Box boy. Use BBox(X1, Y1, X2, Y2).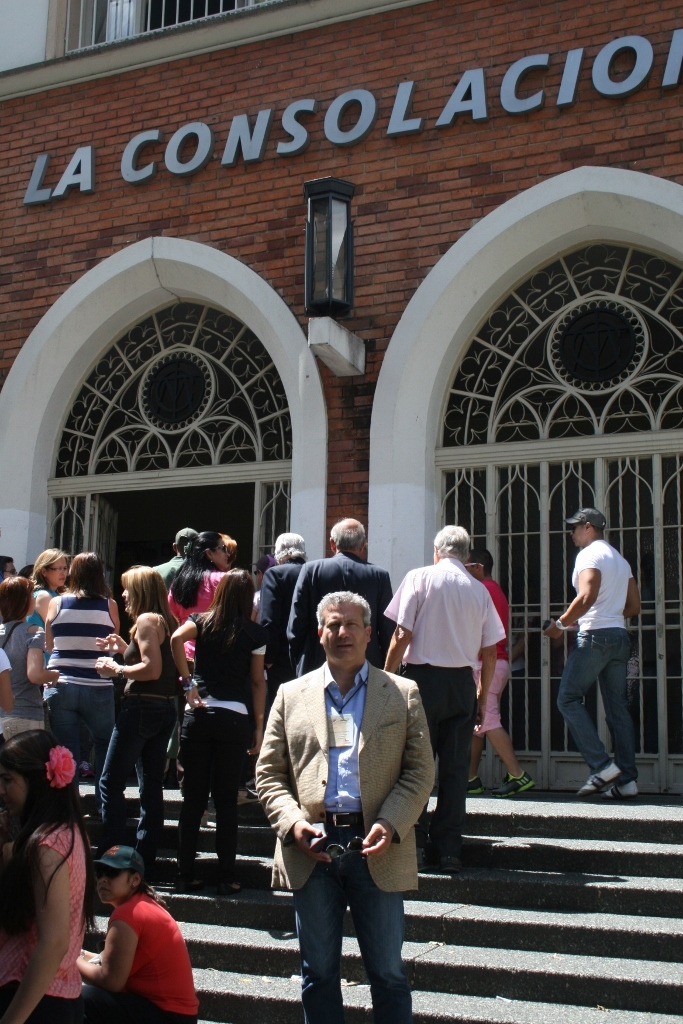
BBox(251, 549, 431, 1011).
